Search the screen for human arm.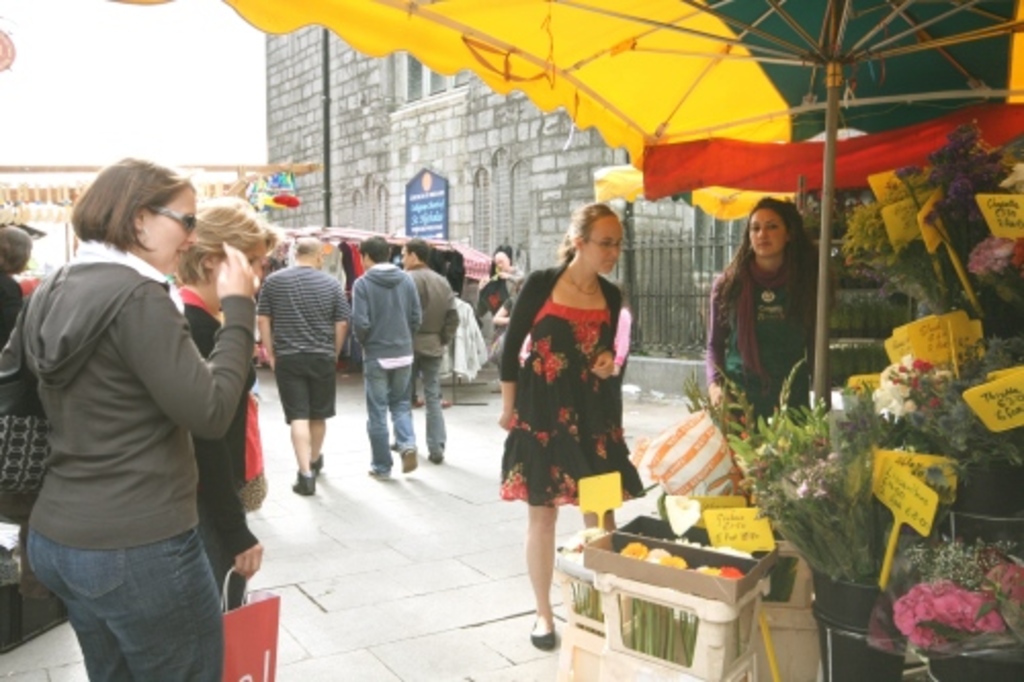
Found at 807 281 827 385.
